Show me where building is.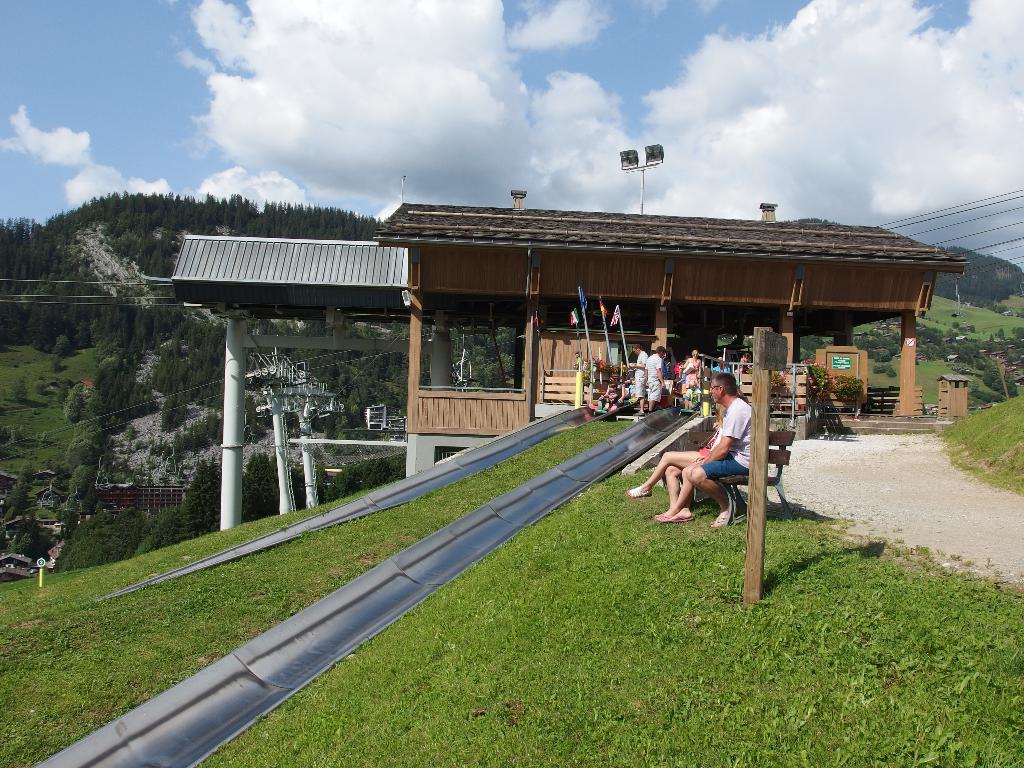
building is at (371, 204, 969, 431).
